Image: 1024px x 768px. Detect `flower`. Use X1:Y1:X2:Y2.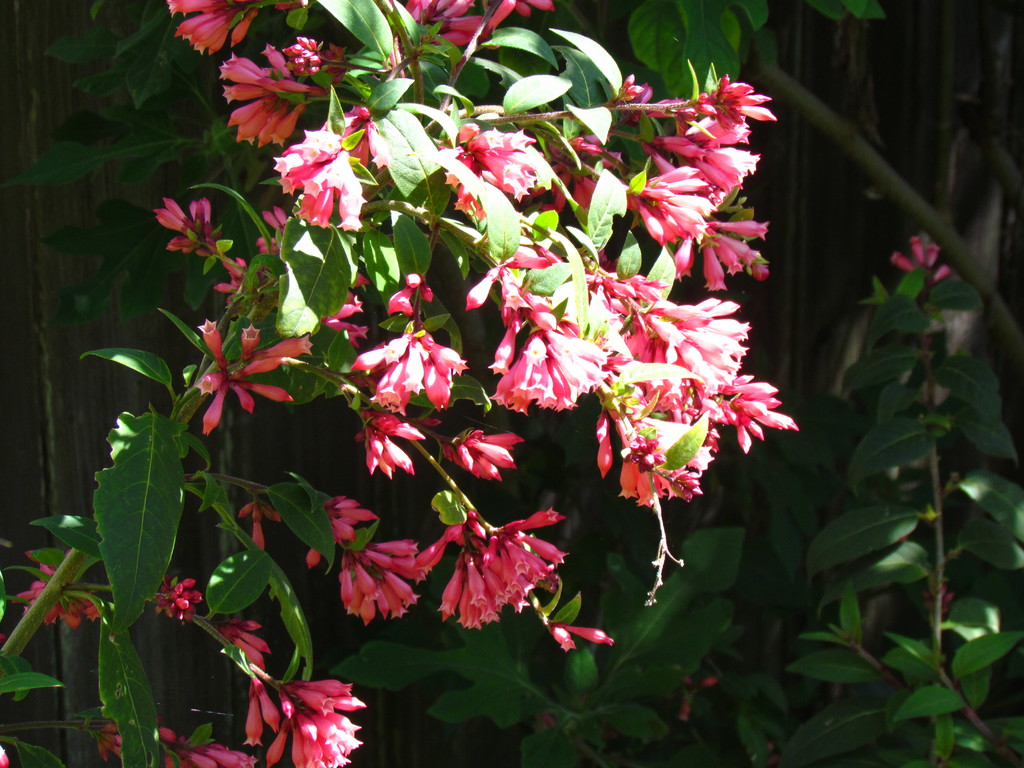
911:237:925:263.
